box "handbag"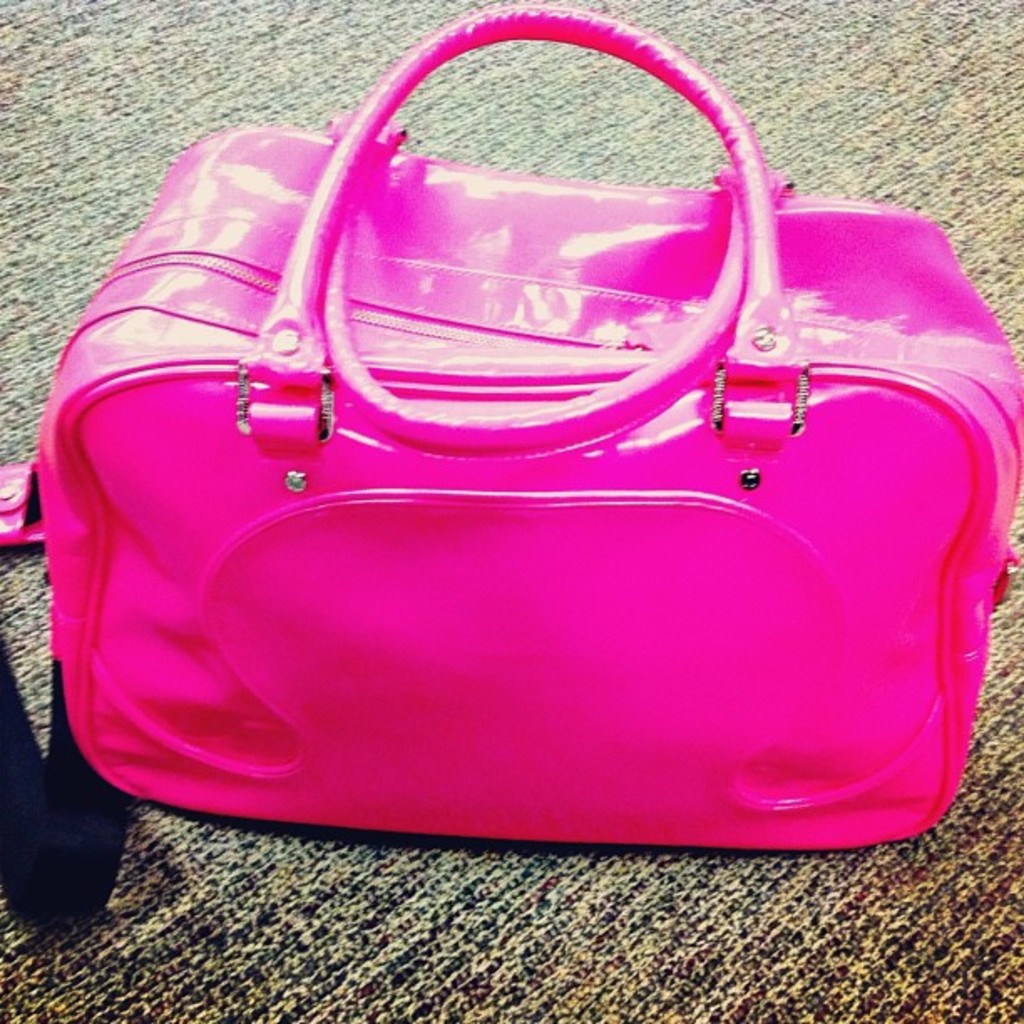
0,3,1022,855
